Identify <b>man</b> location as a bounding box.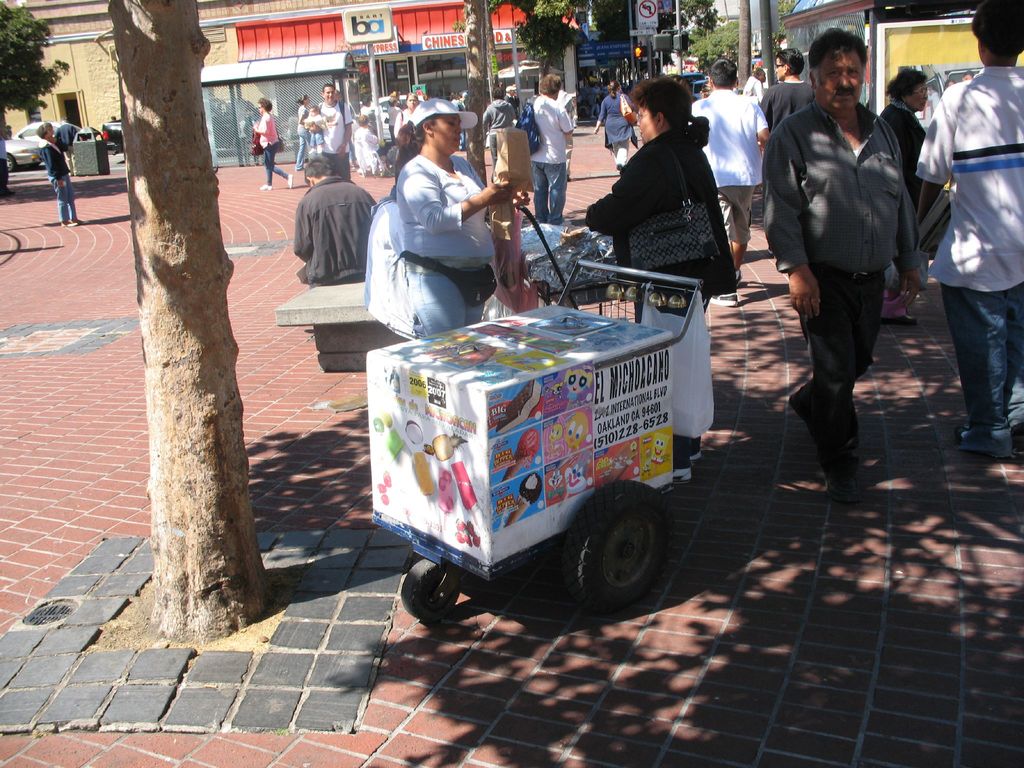
[left=520, top=71, right=573, bottom=226].
